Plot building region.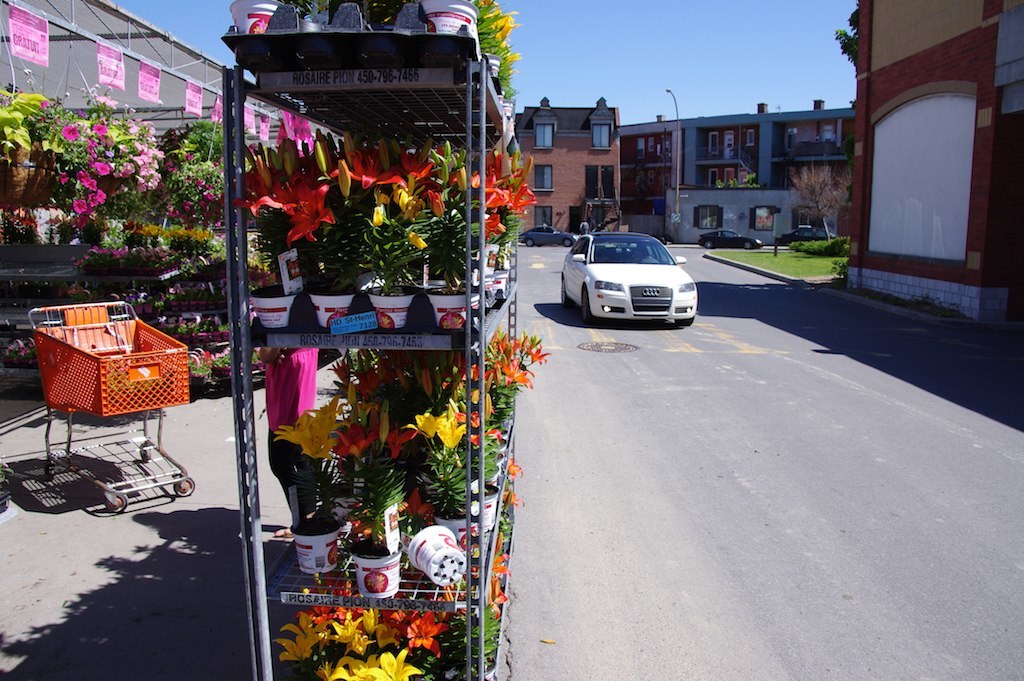
Plotted at <bbox>848, 0, 1023, 326</bbox>.
